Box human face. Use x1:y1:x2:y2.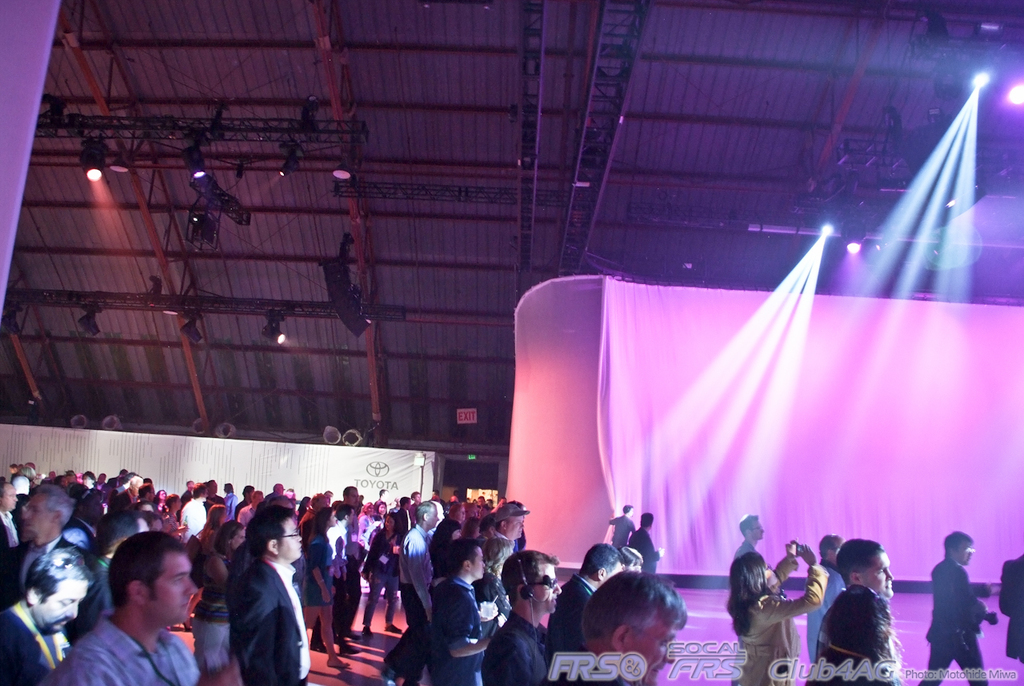
145:552:194:623.
